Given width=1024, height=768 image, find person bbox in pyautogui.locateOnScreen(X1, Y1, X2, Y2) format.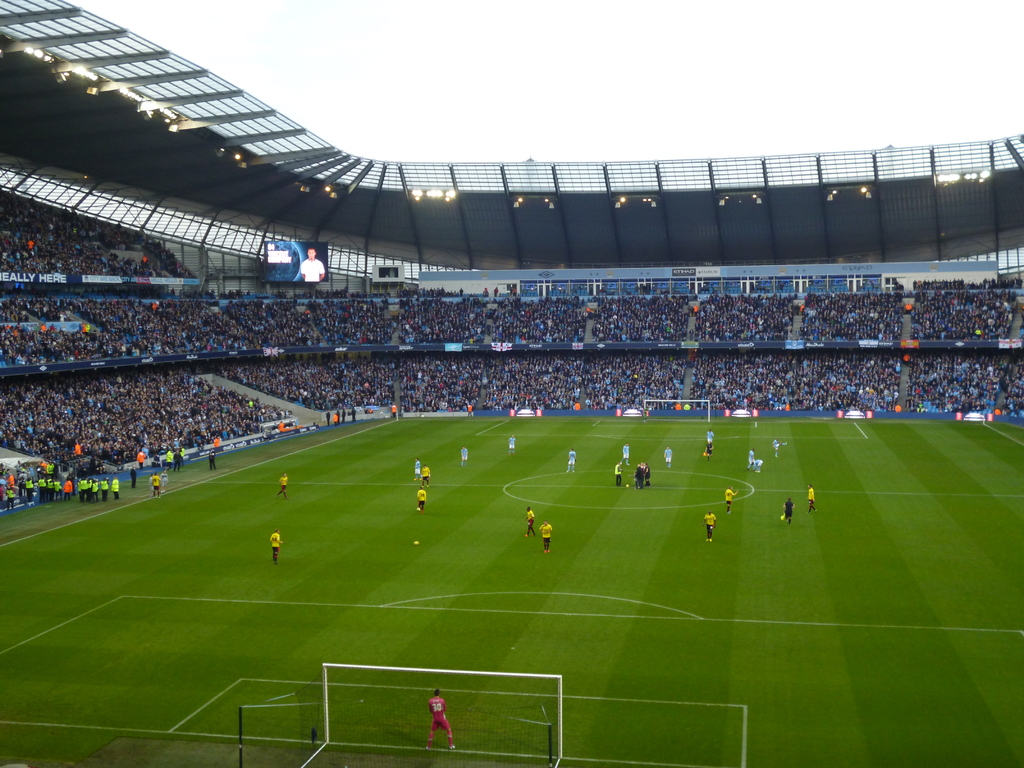
pyautogui.locateOnScreen(781, 500, 792, 522).
